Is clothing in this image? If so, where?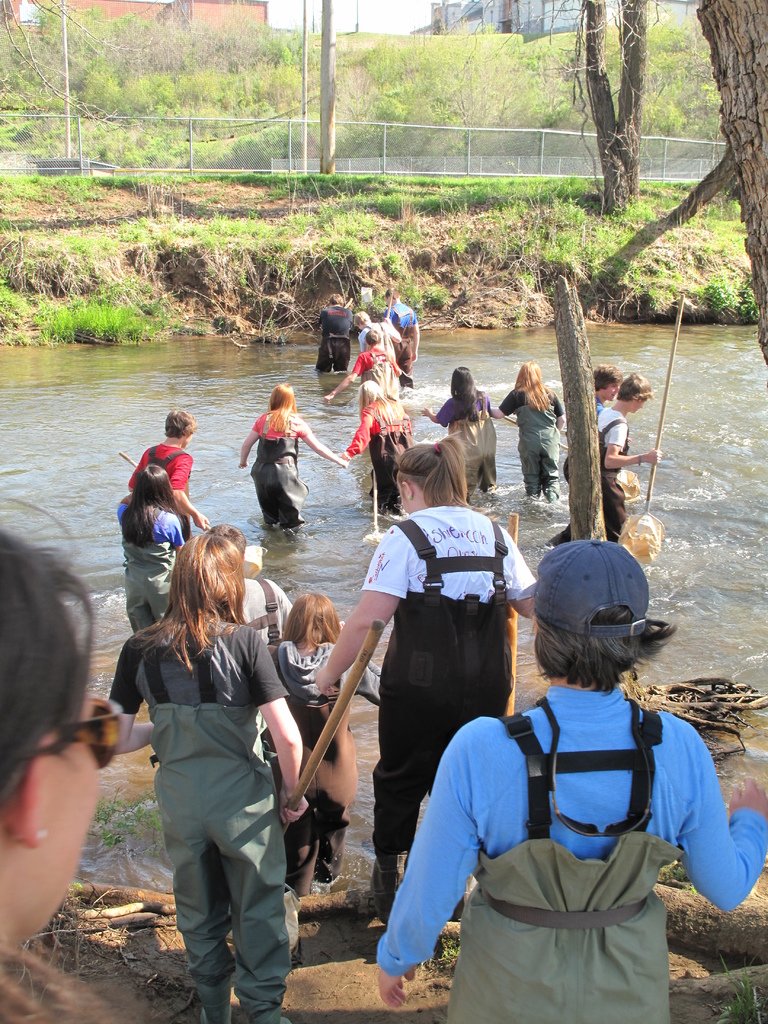
Yes, at x1=436 y1=383 x2=506 y2=488.
